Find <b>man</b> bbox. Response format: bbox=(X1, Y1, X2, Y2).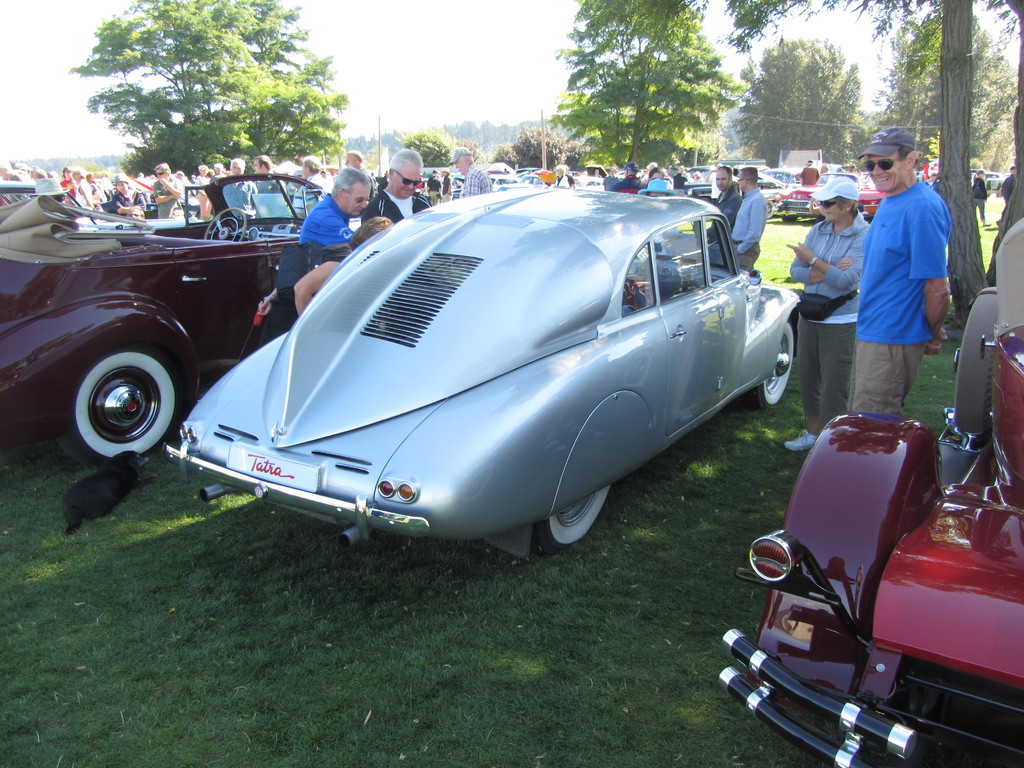
bbox=(0, 152, 13, 182).
